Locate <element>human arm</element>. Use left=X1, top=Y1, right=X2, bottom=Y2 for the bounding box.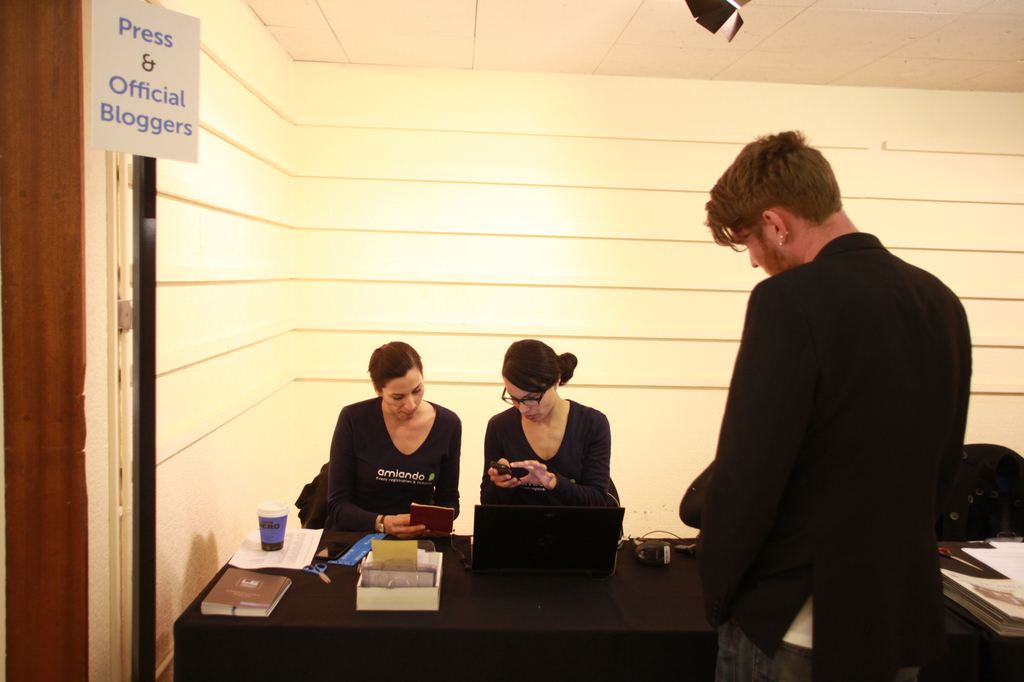
left=325, top=409, right=428, bottom=537.
